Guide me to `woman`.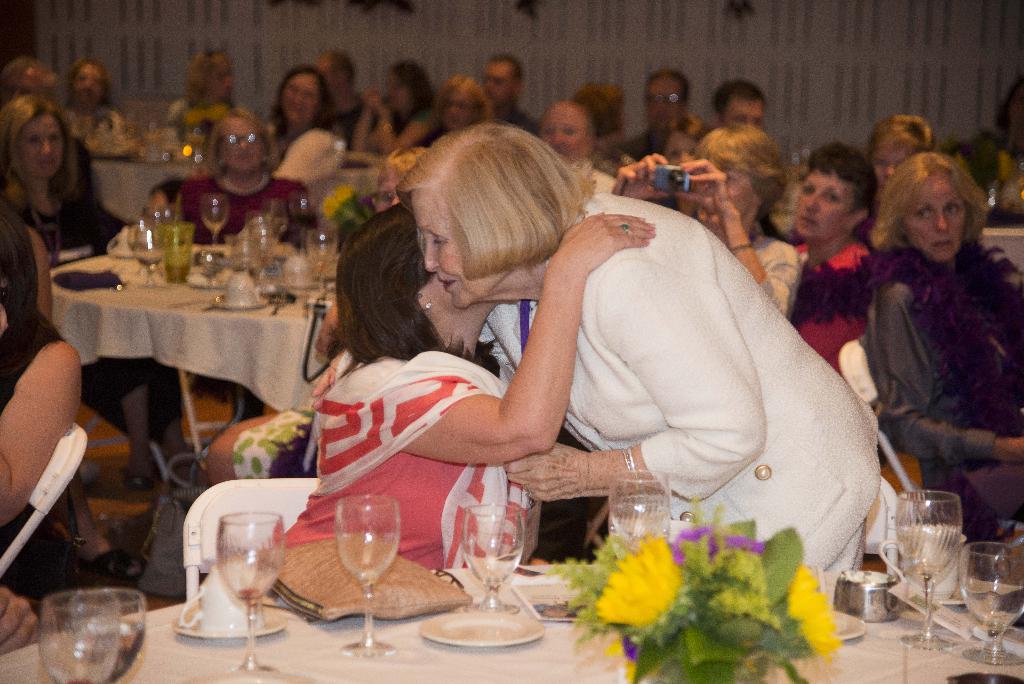
Guidance: x1=617 y1=132 x2=819 y2=325.
